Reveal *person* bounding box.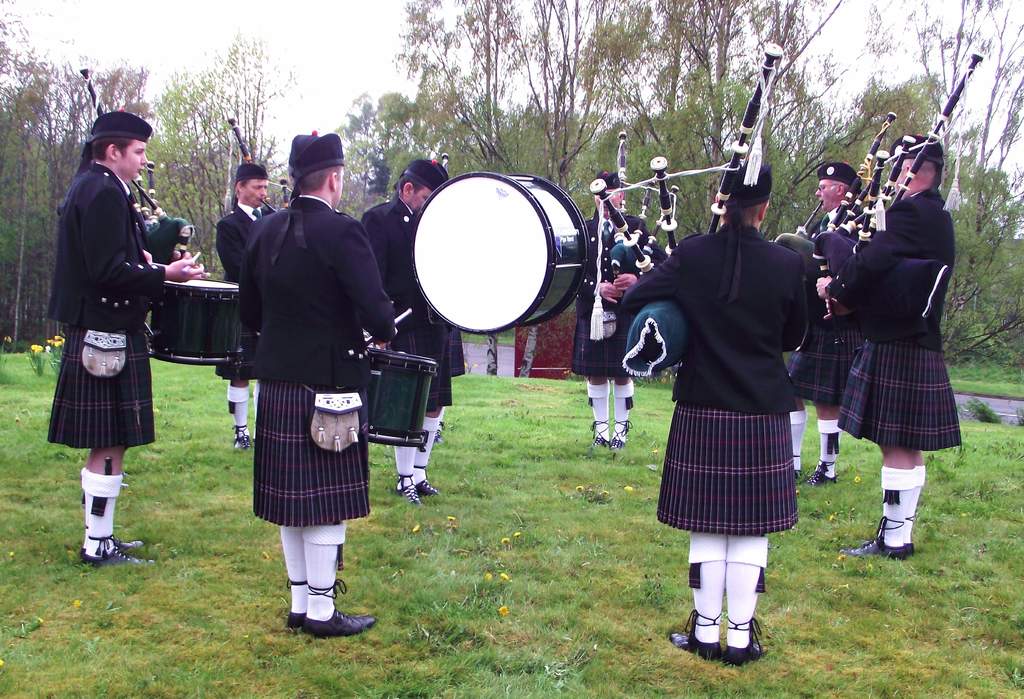
Revealed: Rect(213, 180, 277, 446).
